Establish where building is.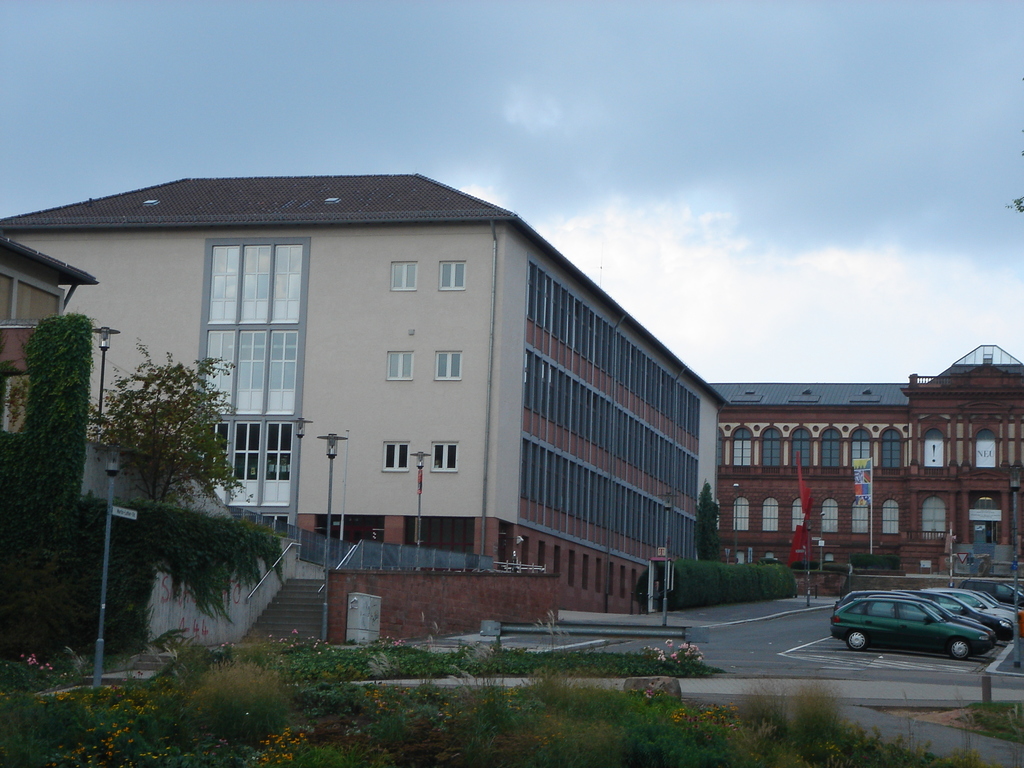
Established at bbox=[0, 173, 732, 614].
